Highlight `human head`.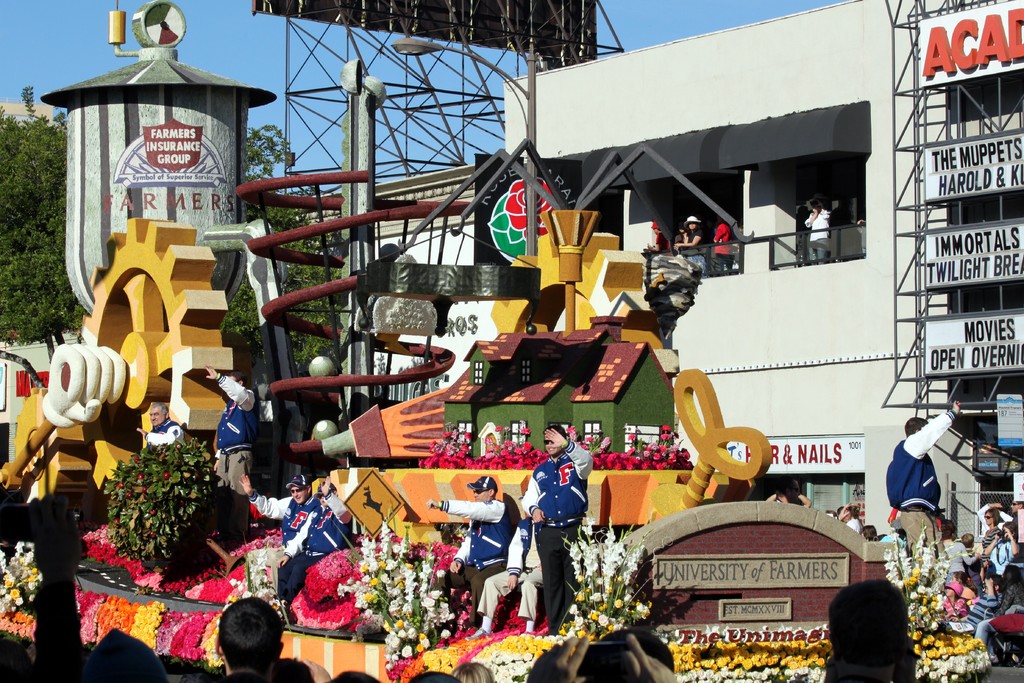
Highlighted region: rect(983, 507, 999, 525).
